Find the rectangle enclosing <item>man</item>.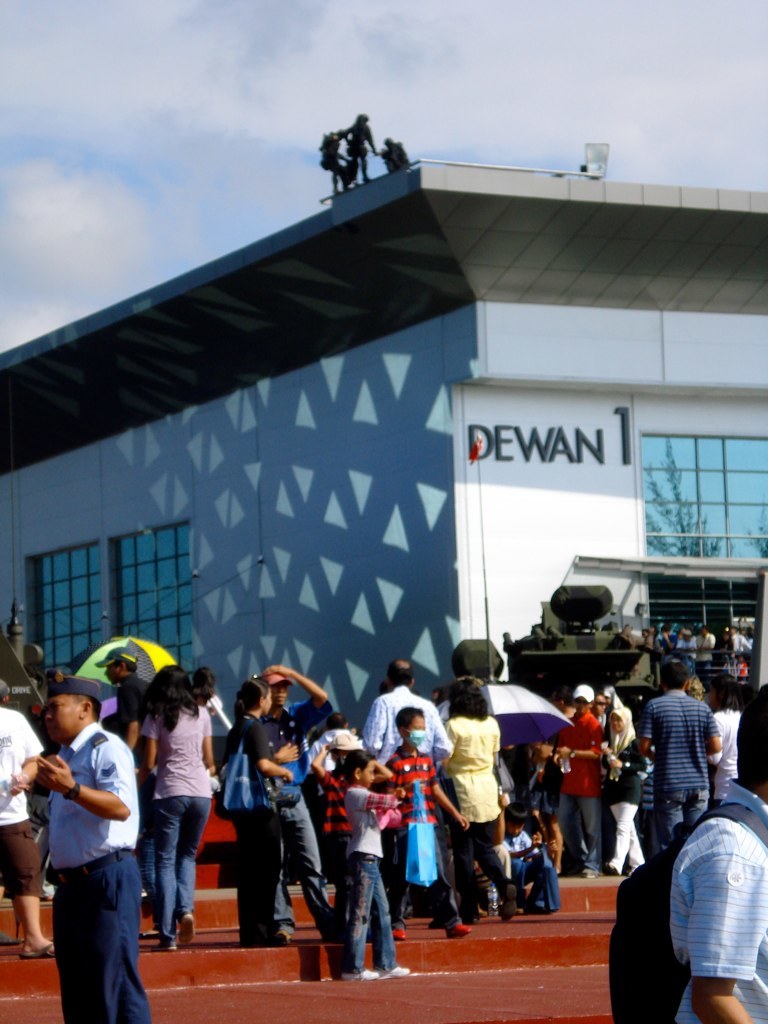
259,666,344,949.
